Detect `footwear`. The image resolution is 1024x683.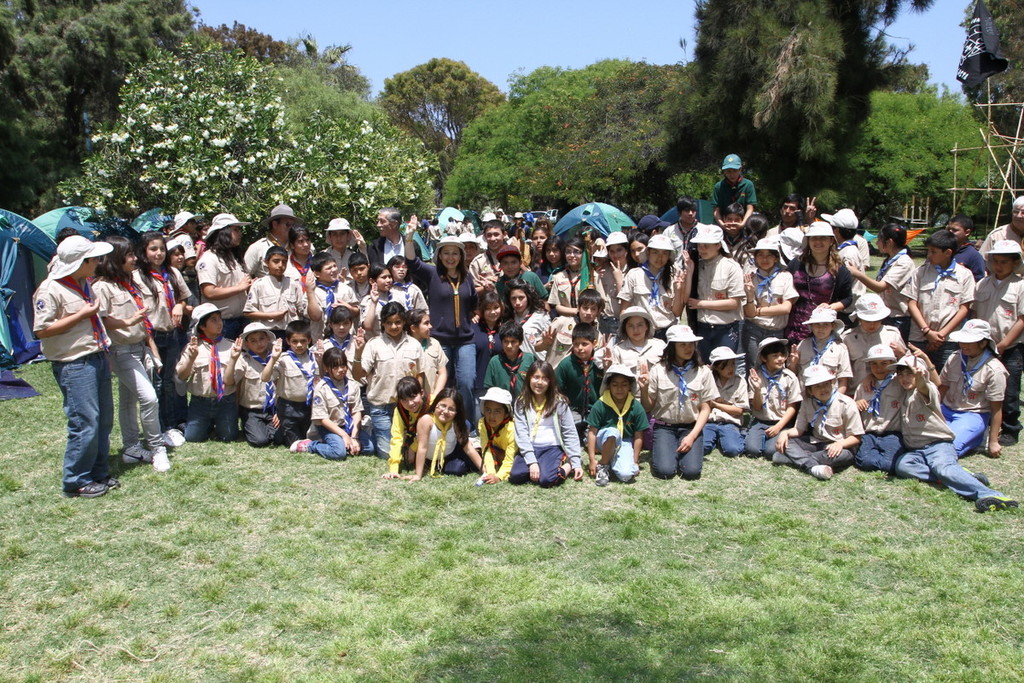
167:423:188:452.
